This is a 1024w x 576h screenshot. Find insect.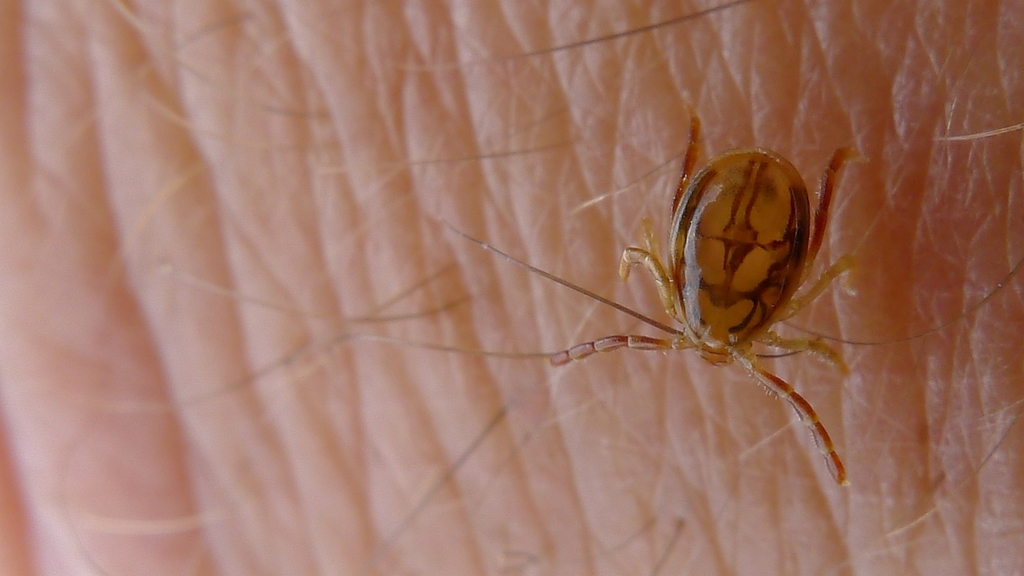
Bounding box: bbox=(448, 116, 1023, 485).
